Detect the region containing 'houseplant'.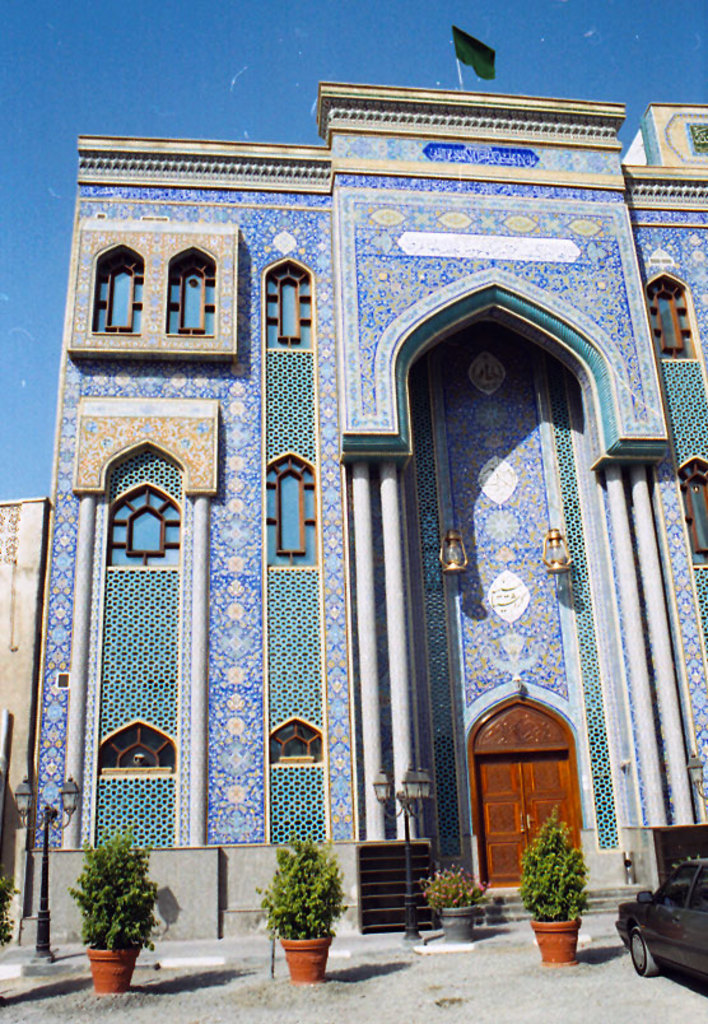
rect(518, 805, 590, 967).
